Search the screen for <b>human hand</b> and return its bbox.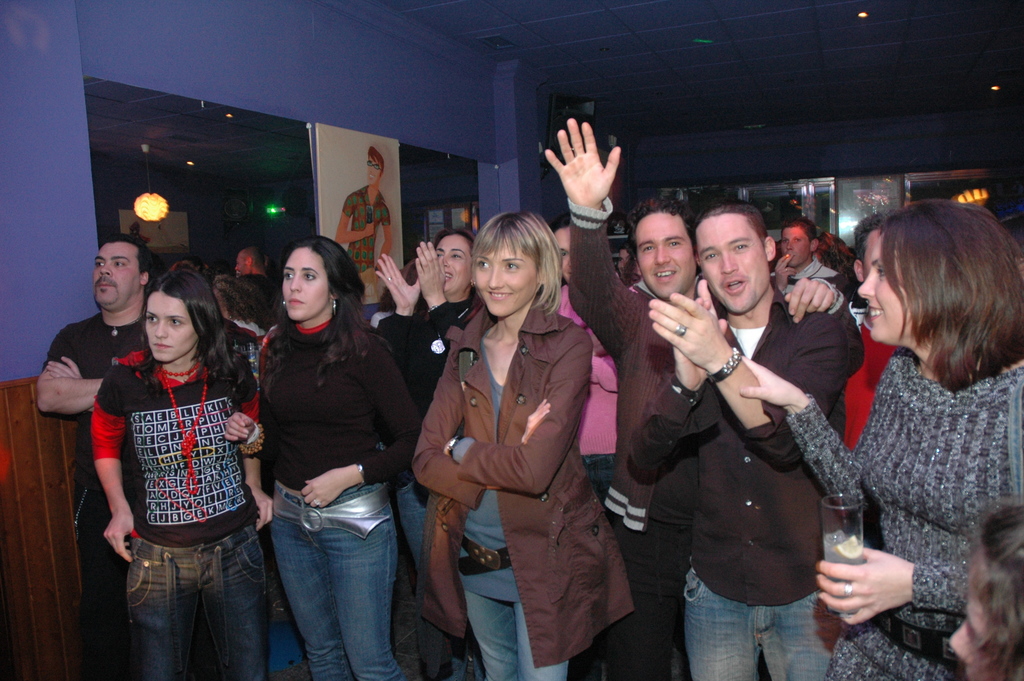
Found: BBox(254, 484, 276, 534).
